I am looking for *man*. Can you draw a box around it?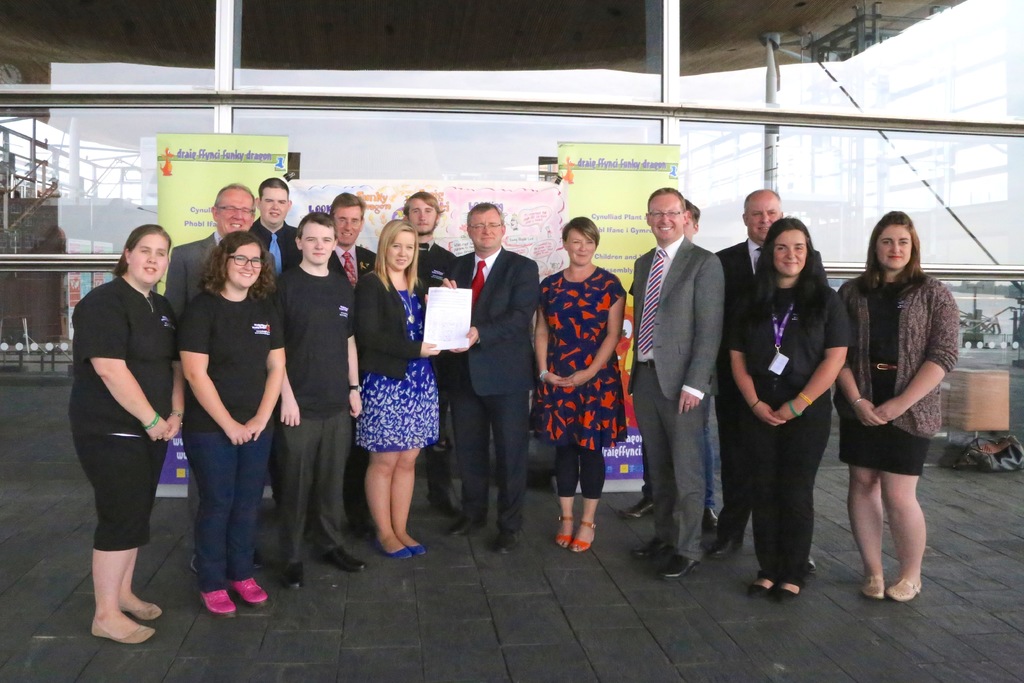
Sure, the bounding box is left=328, top=188, right=375, bottom=300.
